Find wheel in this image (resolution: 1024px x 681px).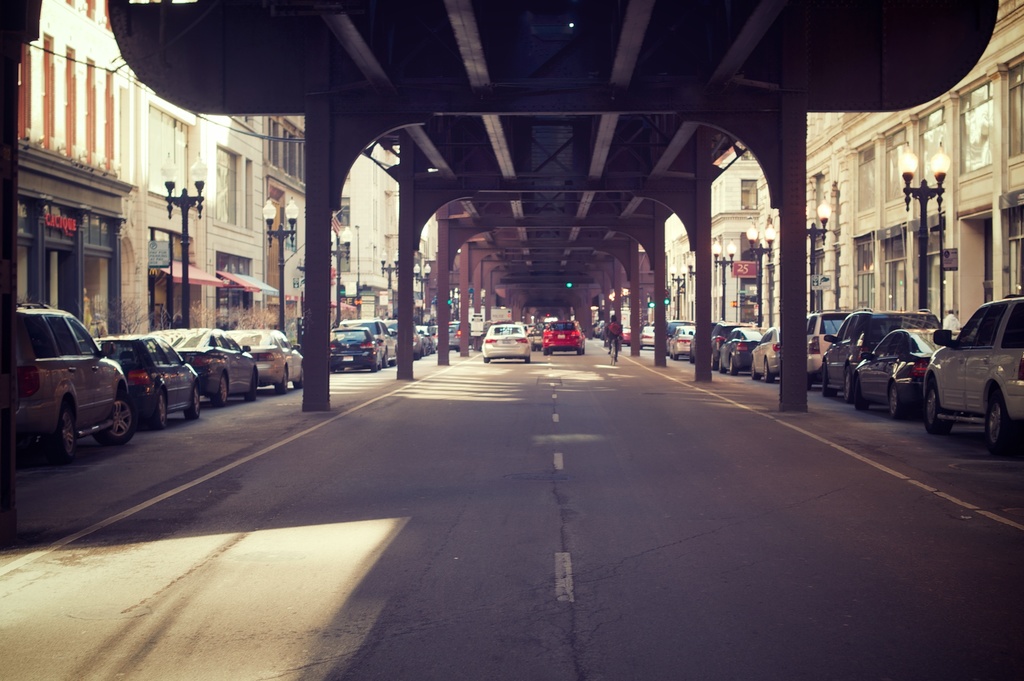
detection(211, 376, 230, 406).
